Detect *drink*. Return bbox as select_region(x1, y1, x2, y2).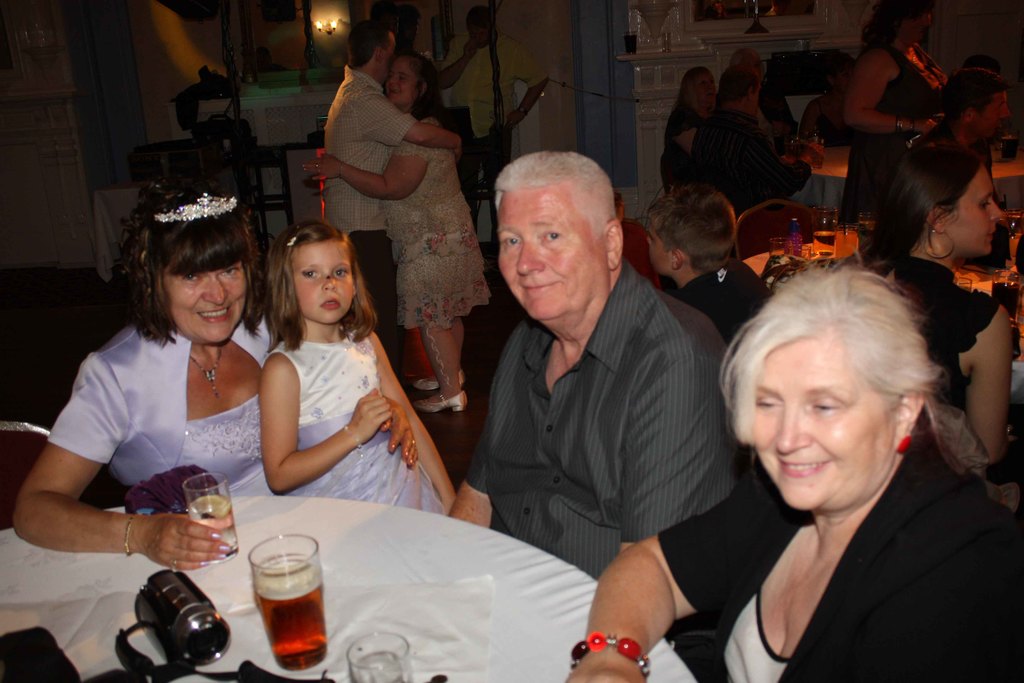
select_region(188, 493, 239, 565).
